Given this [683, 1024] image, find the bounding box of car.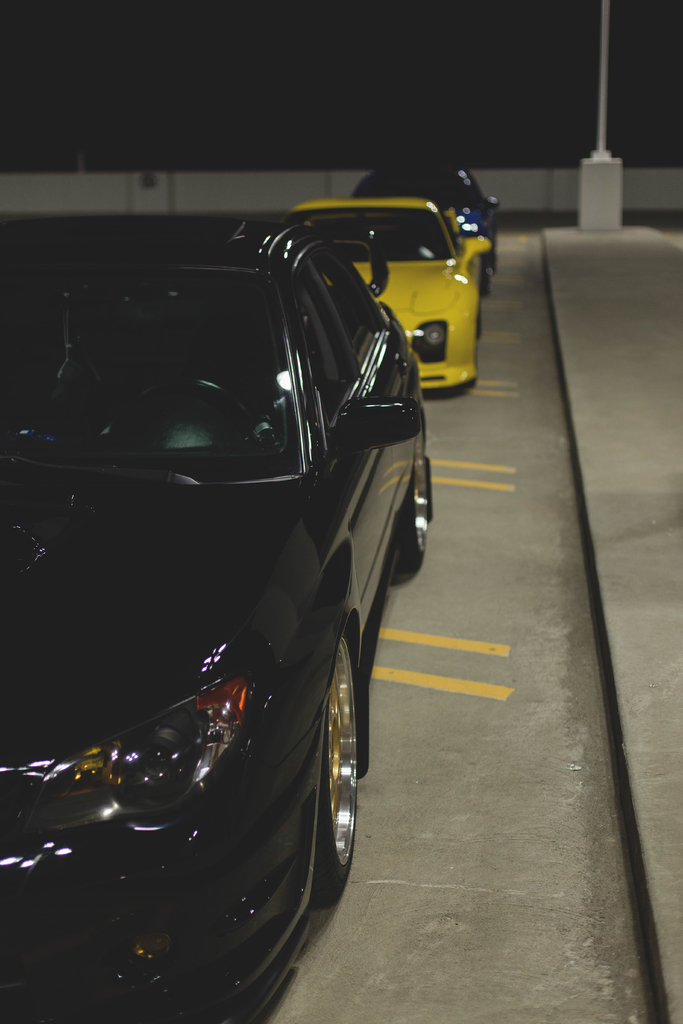
(292,204,491,397).
